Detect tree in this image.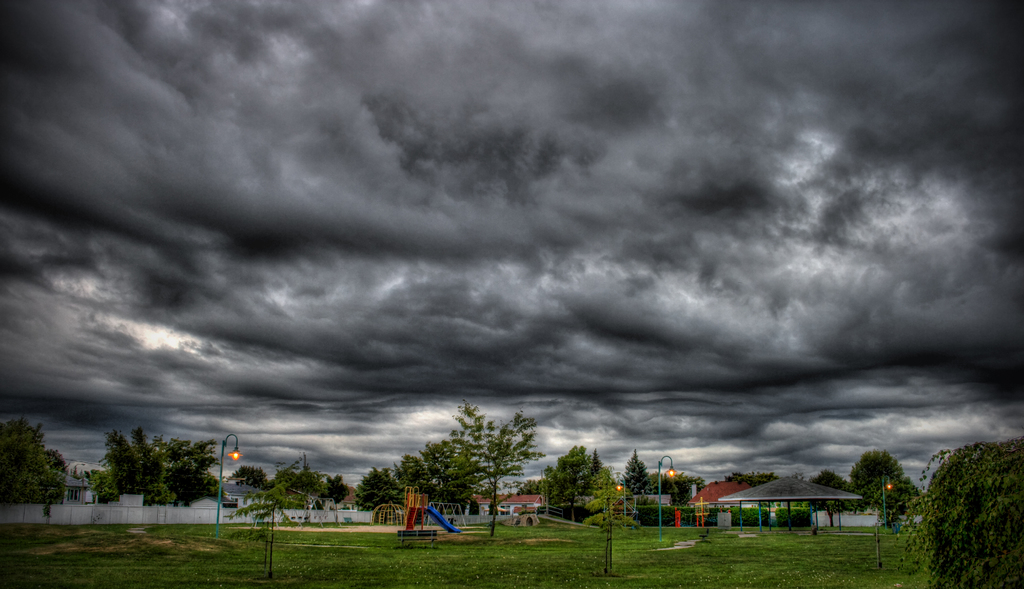
Detection: Rect(454, 399, 542, 541).
